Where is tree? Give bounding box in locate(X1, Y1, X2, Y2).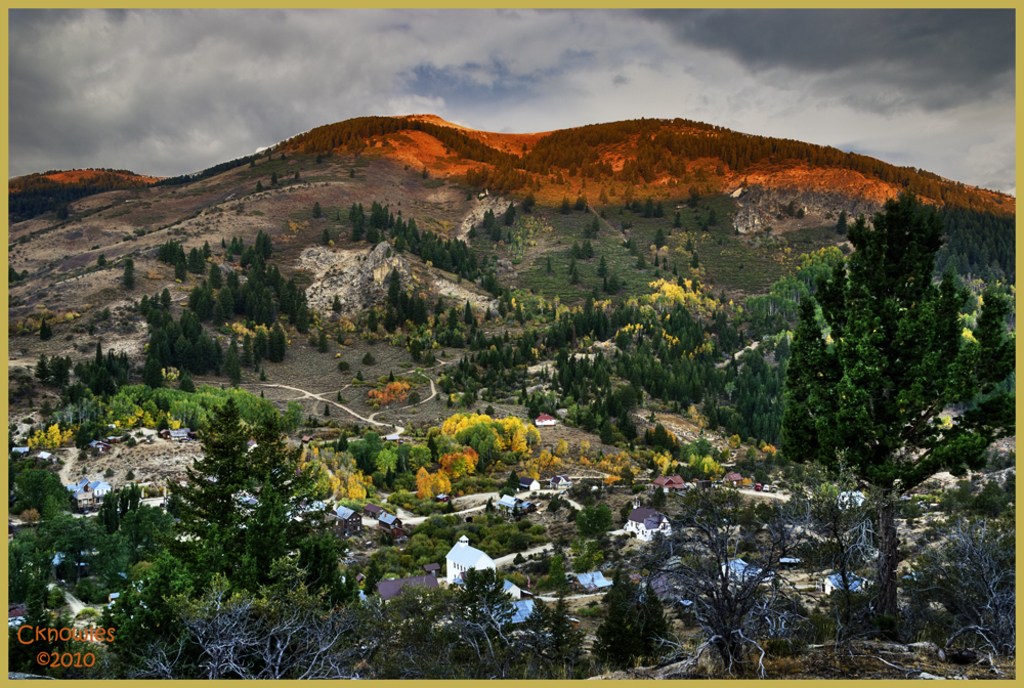
locate(207, 263, 222, 290).
